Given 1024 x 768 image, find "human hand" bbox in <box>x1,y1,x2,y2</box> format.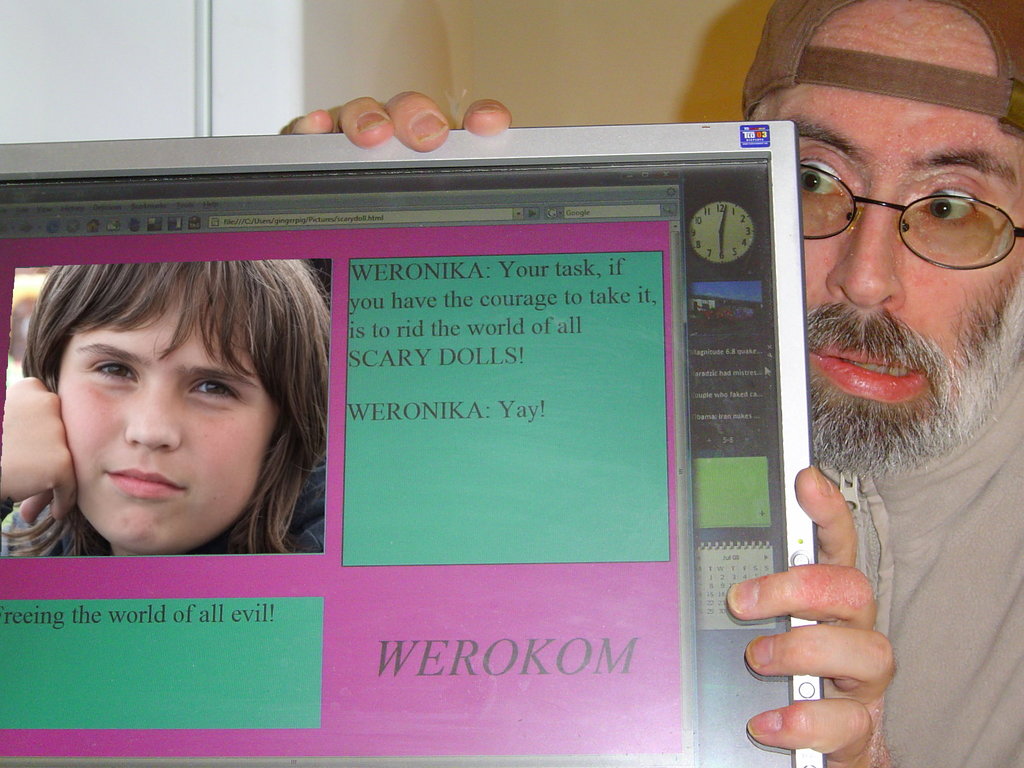
<box>744,478,913,726</box>.
